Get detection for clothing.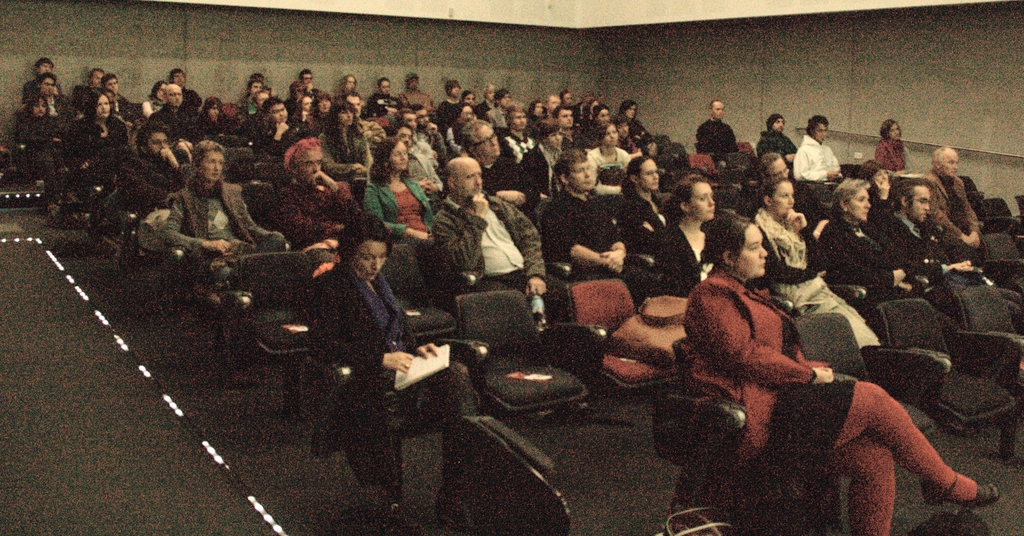
Detection: {"x1": 483, "y1": 155, "x2": 520, "y2": 184}.
